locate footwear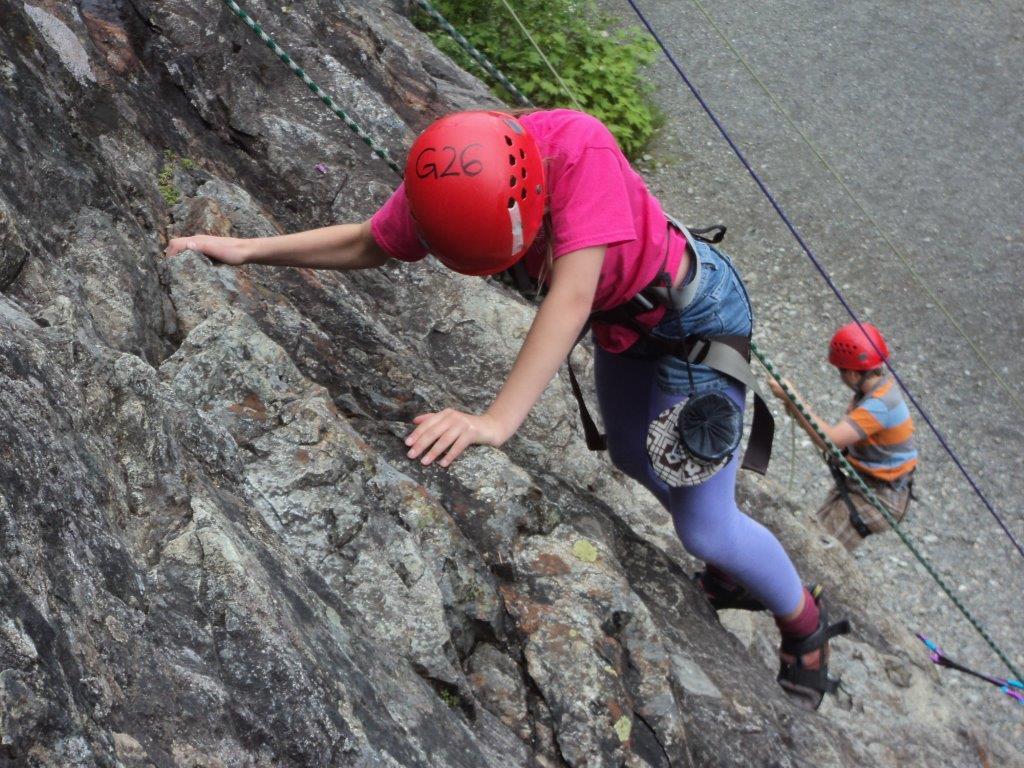
Rect(777, 606, 844, 710)
